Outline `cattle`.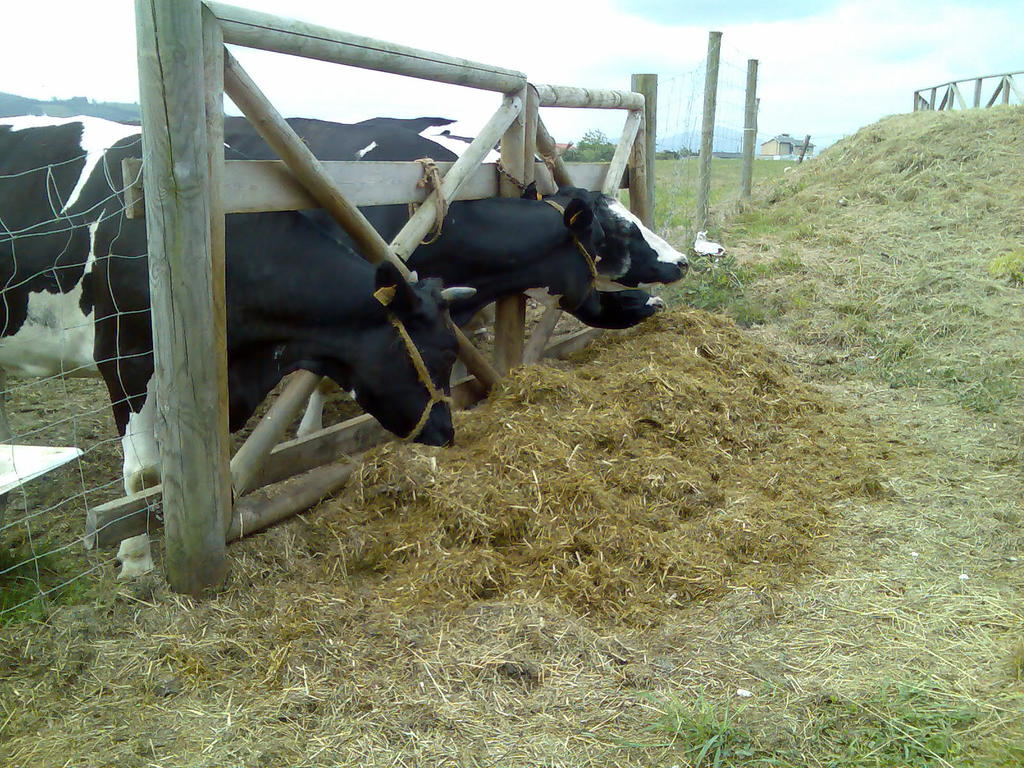
Outline: [365,124,700,387].
